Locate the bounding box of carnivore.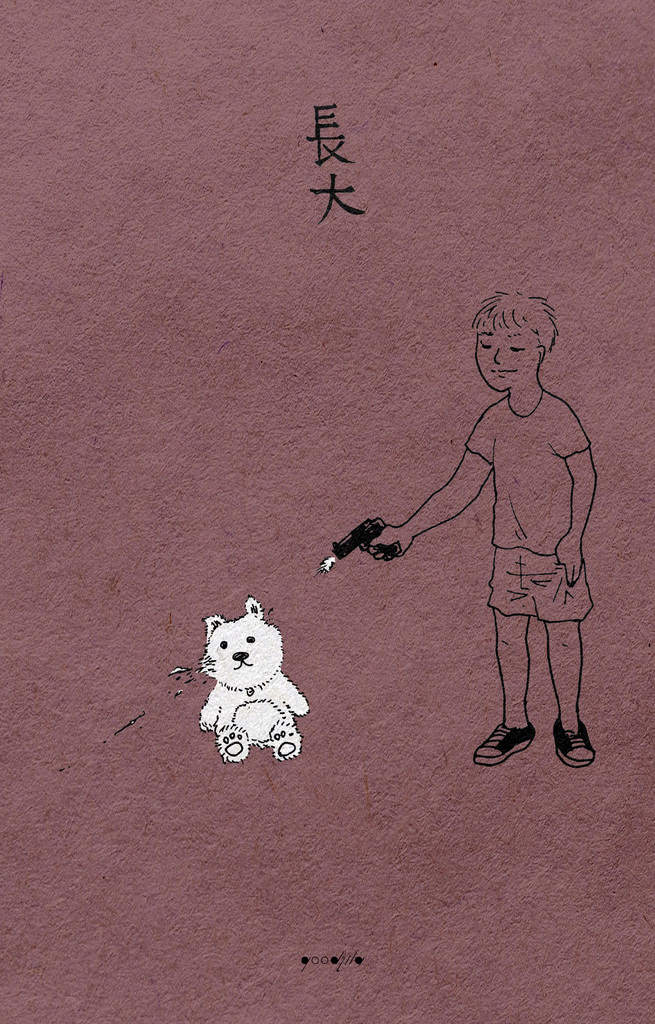
Bounding box: detection(199, 590, 314, 767).
